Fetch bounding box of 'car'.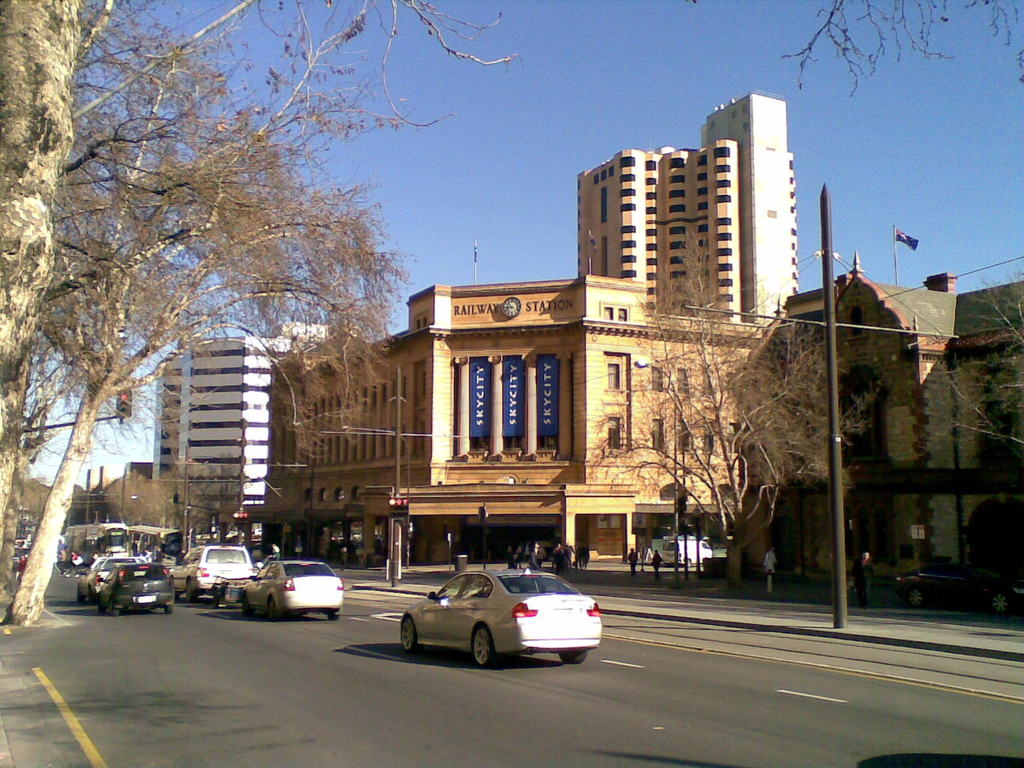
Bbox: bbox=[77, 560, 130, 602].
